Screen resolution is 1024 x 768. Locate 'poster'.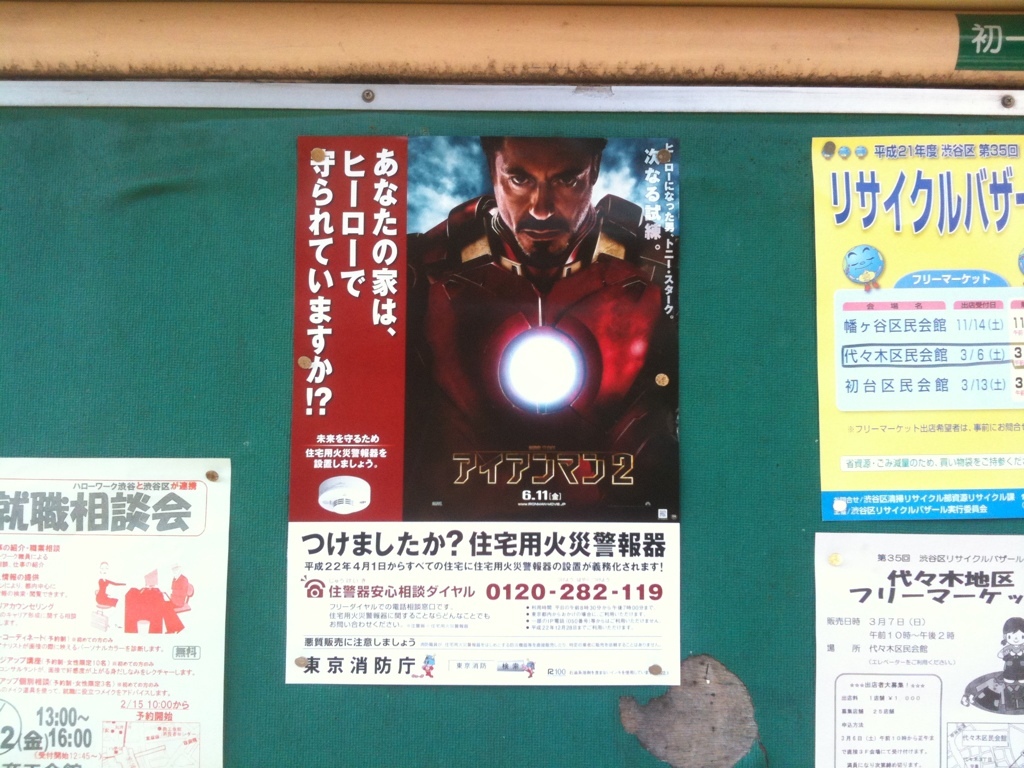
<region>821, 128, 1023, 513</region>.
